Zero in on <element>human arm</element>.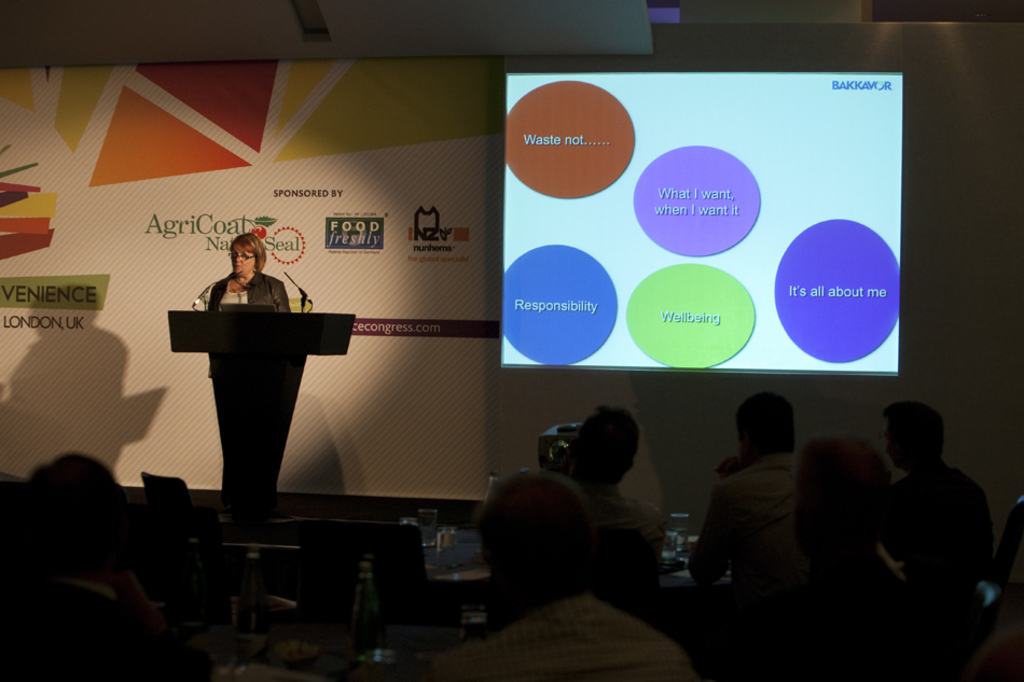
Zeroed in: bbox=(705, 462, 766, 590).
